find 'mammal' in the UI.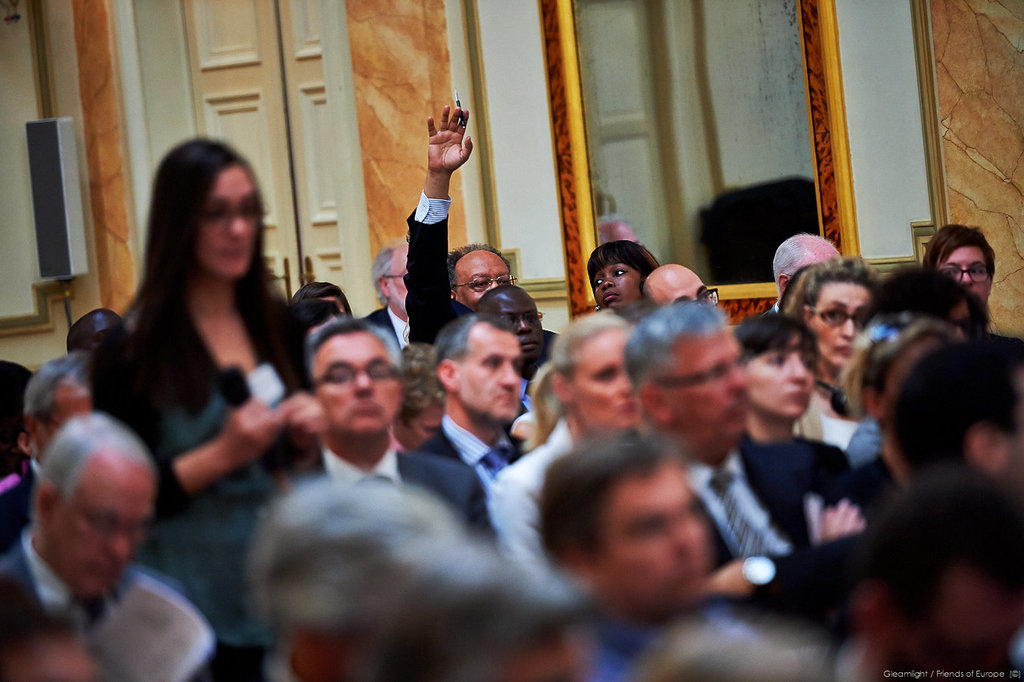
UI element at {"left": 0, "top": 405, "right": 216, "bottom": 679}.
